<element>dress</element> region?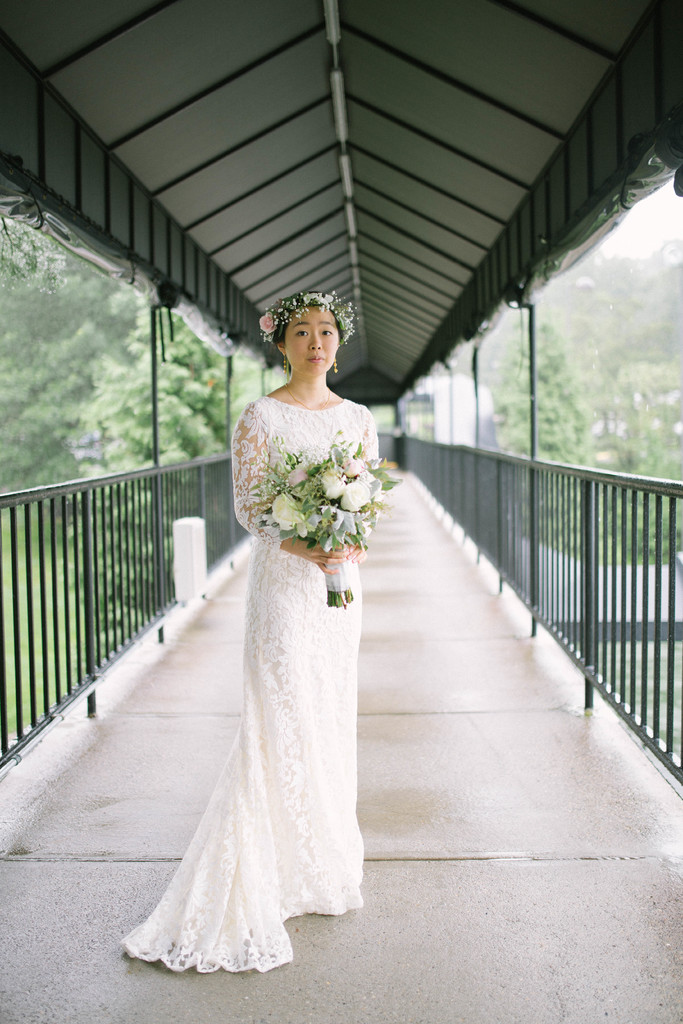
pyautogui.locateOnScreen(115, 403, 384, 970)
